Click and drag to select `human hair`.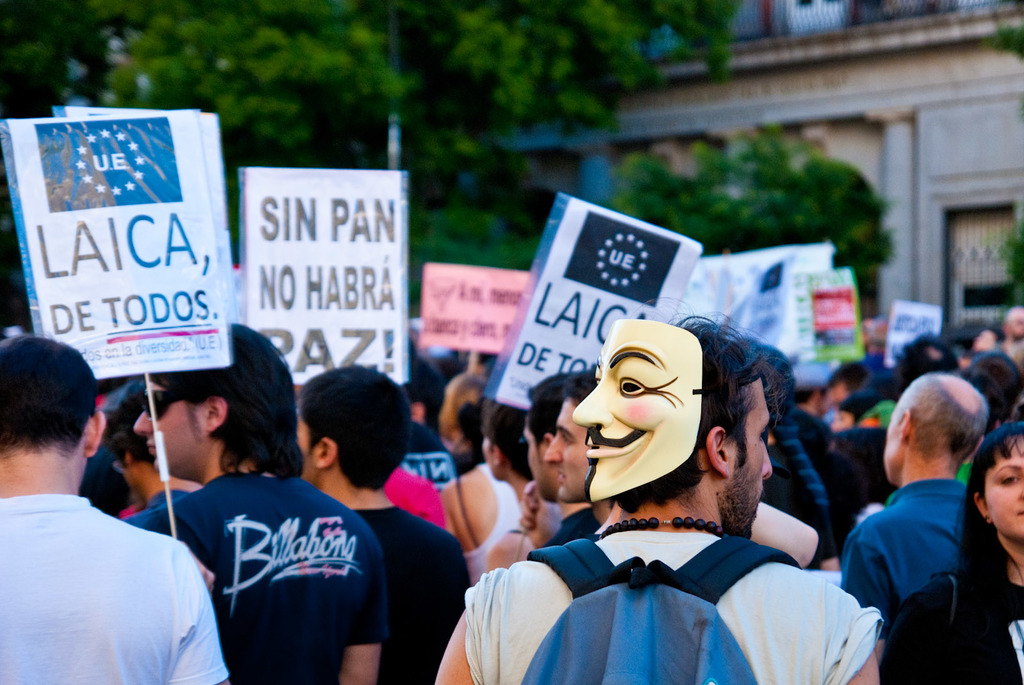
Selection: select_region(287, 370, 405, 512).
